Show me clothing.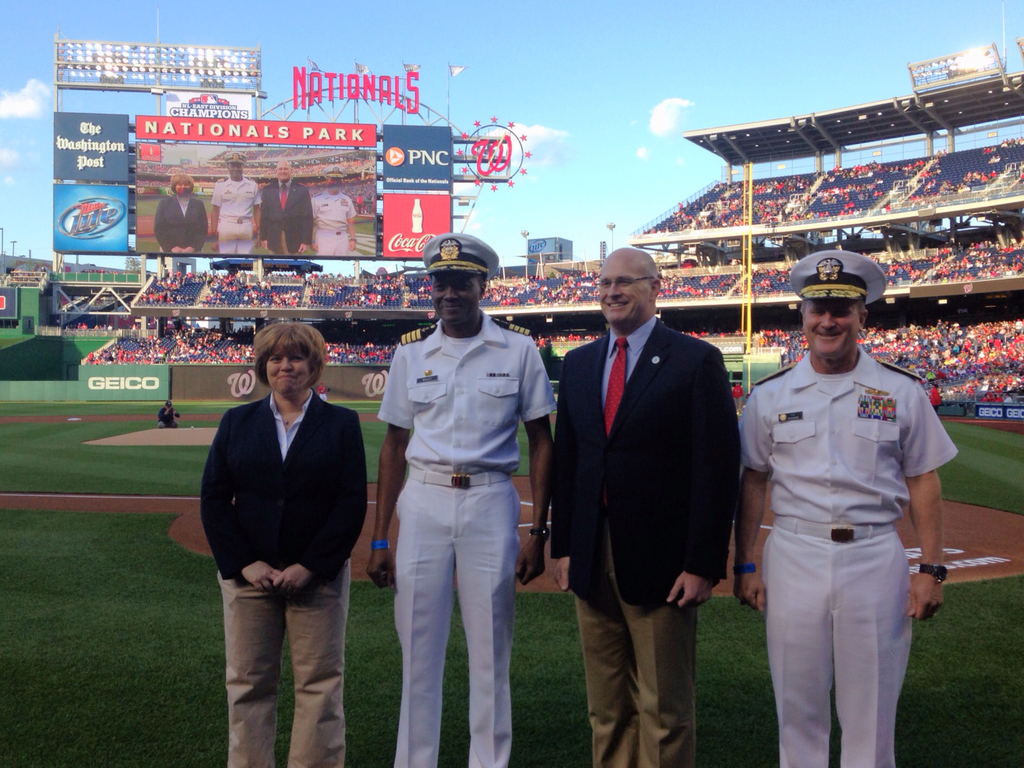
clothing is here: bbox=[741, 344, 961, 767].
